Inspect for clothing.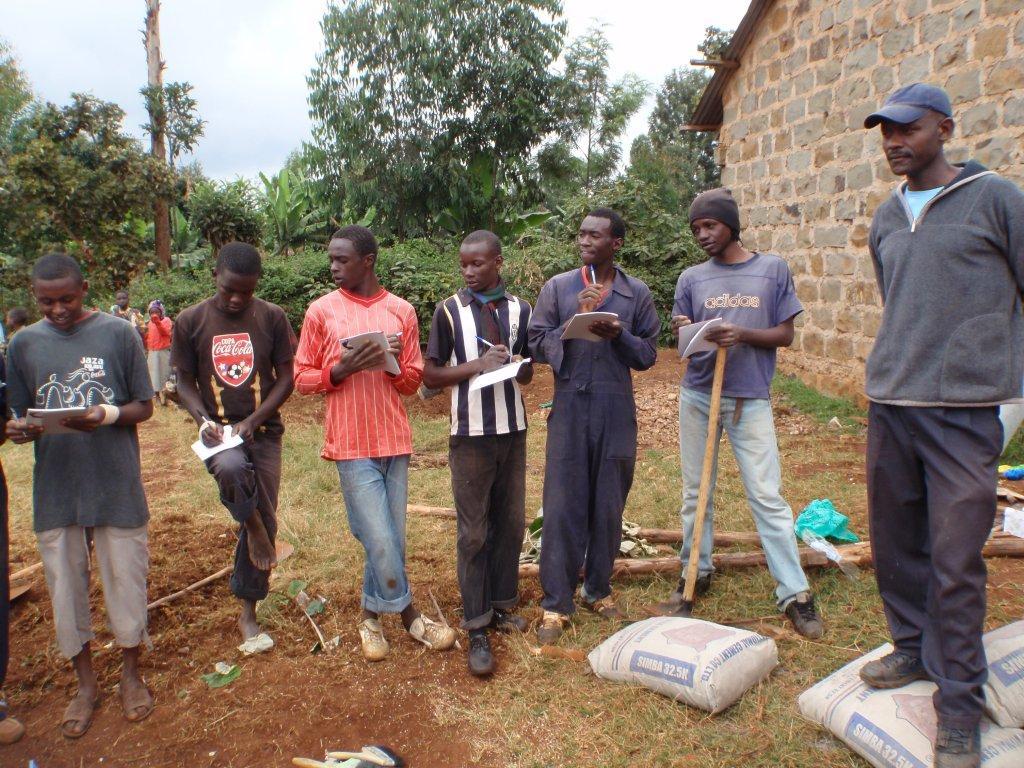
Inspection: <region>172, 294, 297, 604</region>.
